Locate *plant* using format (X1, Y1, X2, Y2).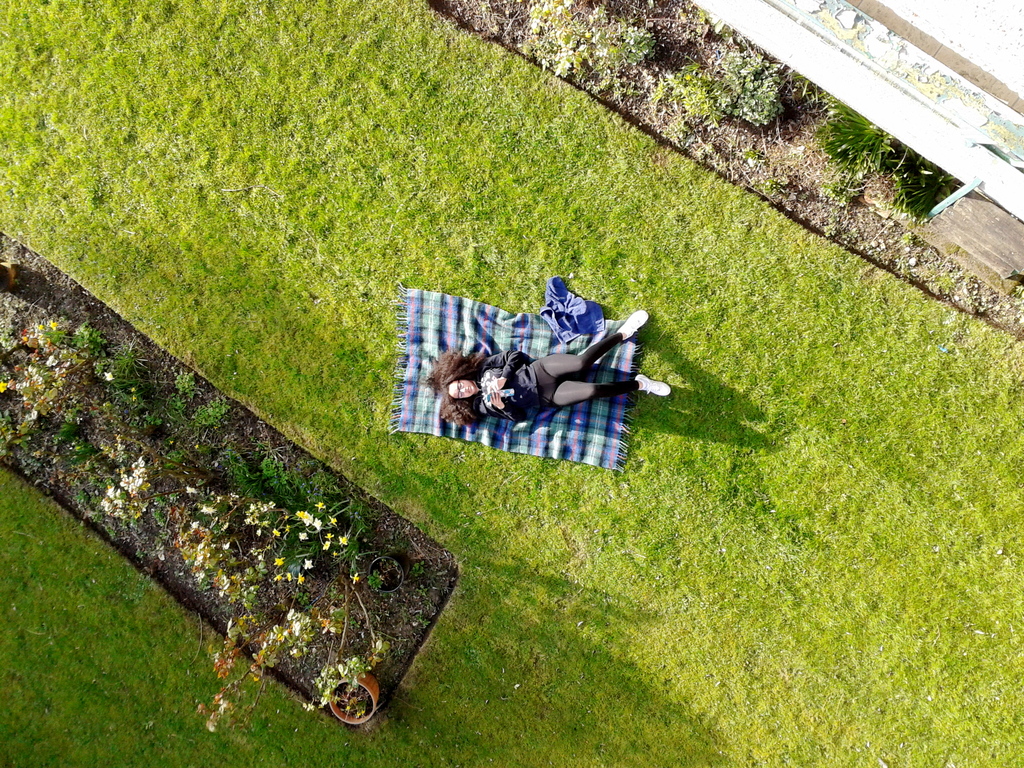
(262, 506, 368, 595).
